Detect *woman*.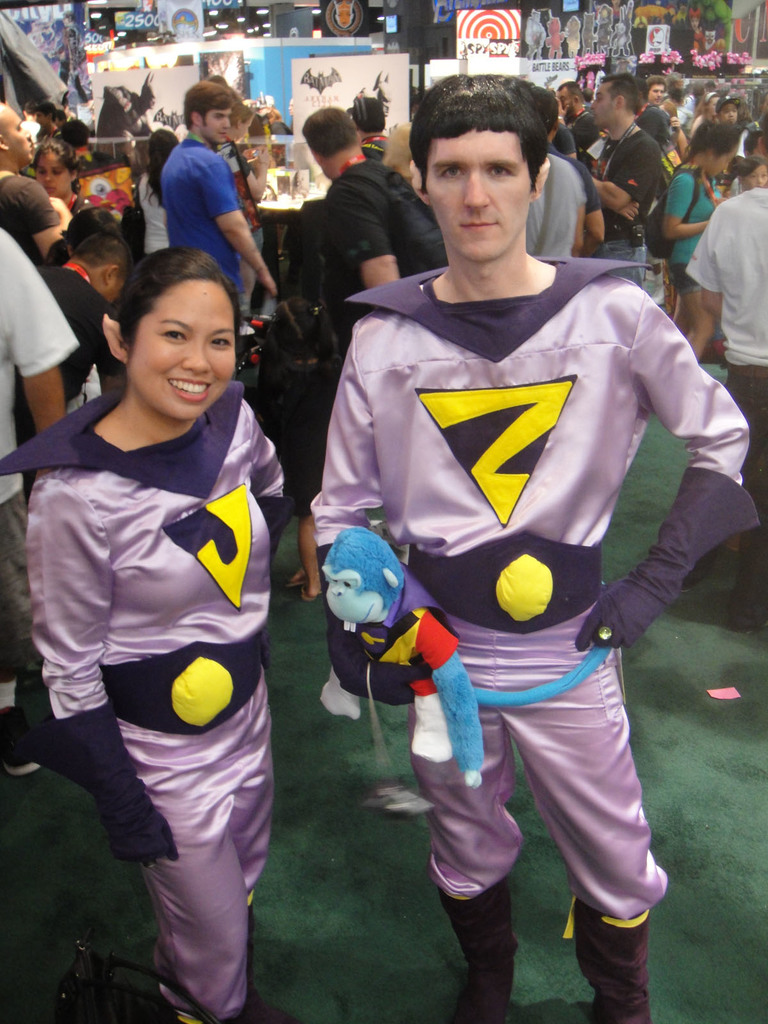
Detected at x1=203, y1=104, x2=271, y2=323.
